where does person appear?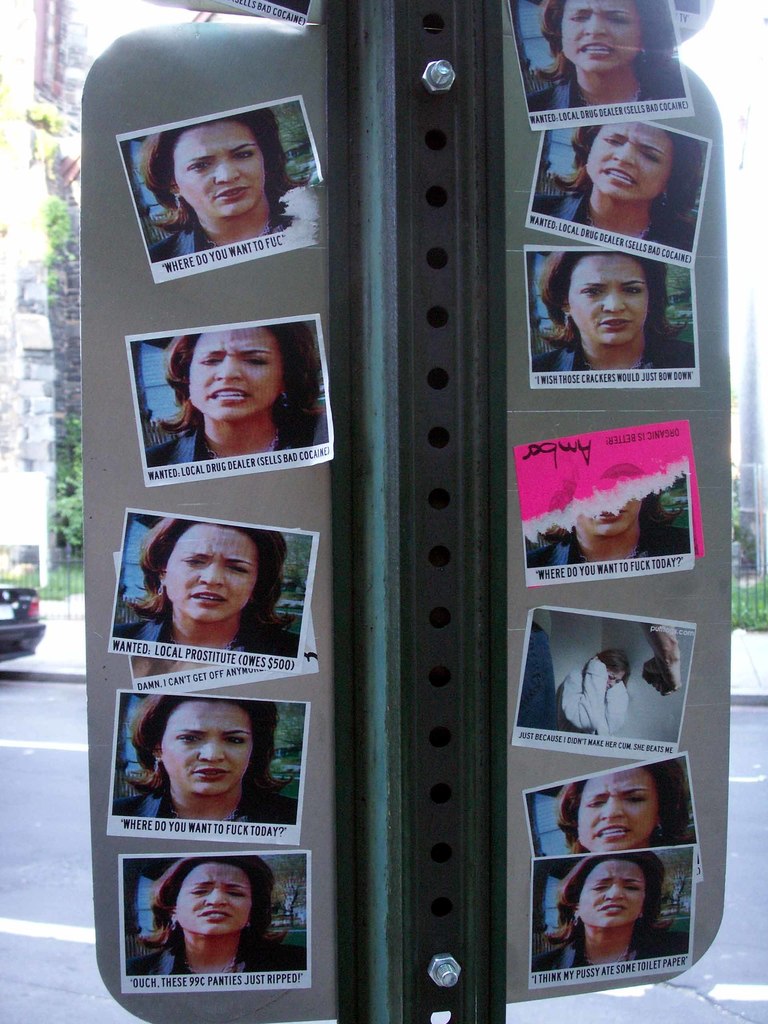
Appears at box=[527, 0, 683, 110].
